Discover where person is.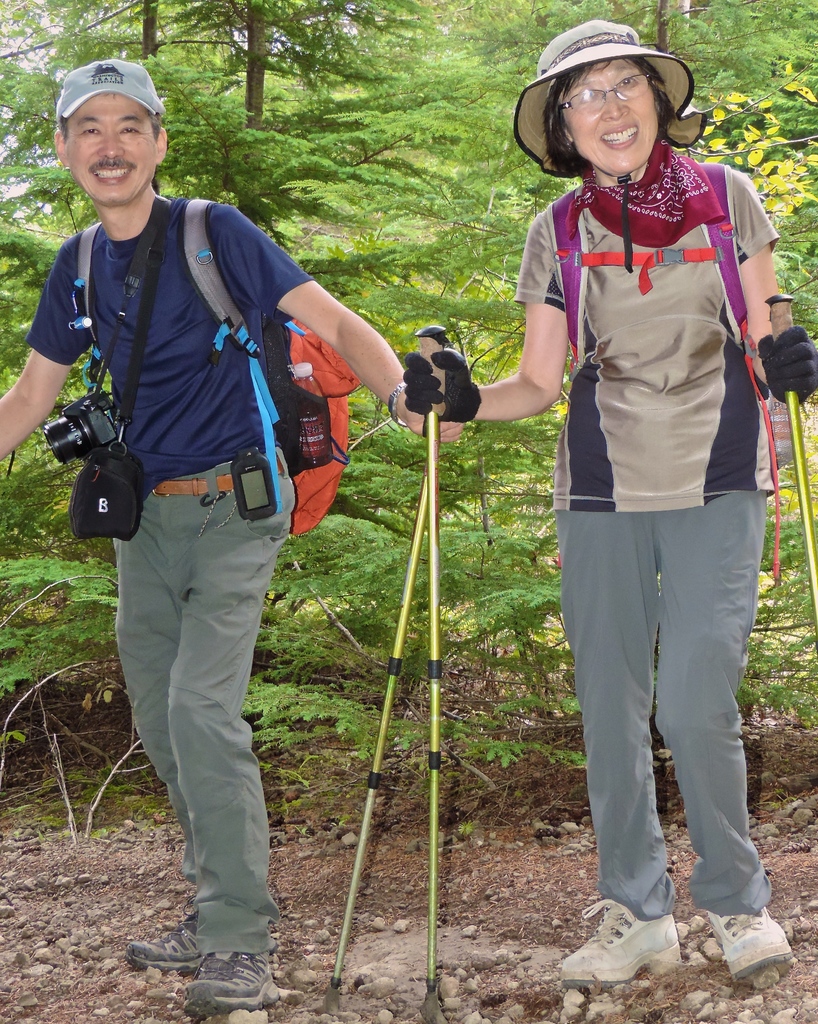
Discovered at (406,22,817,989).
